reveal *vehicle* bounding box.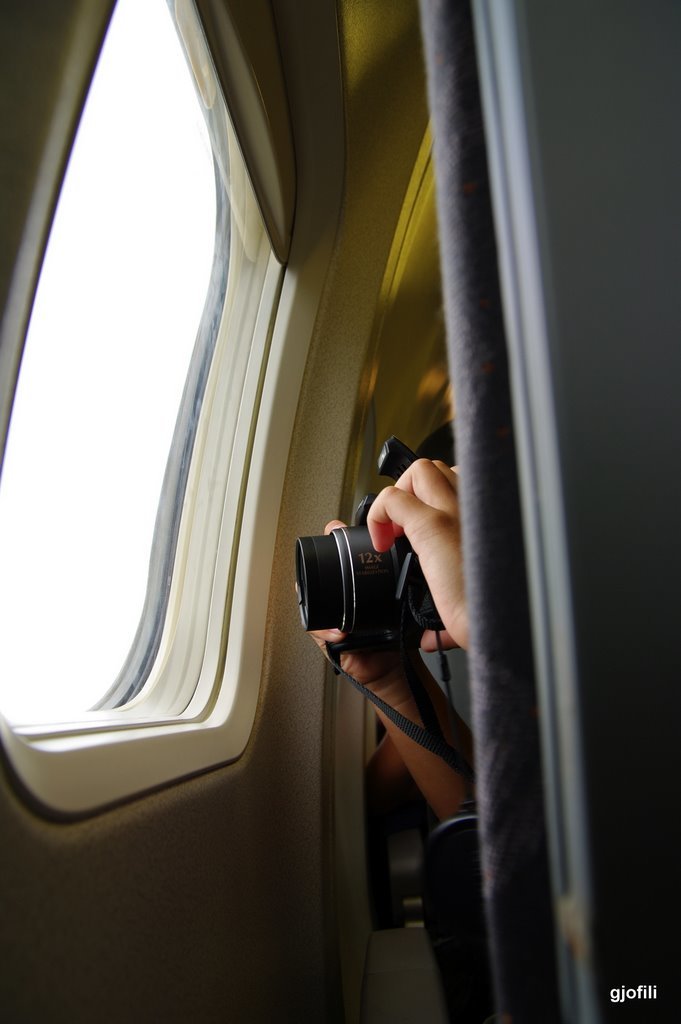
Revealed: 4,0,538,1015.
